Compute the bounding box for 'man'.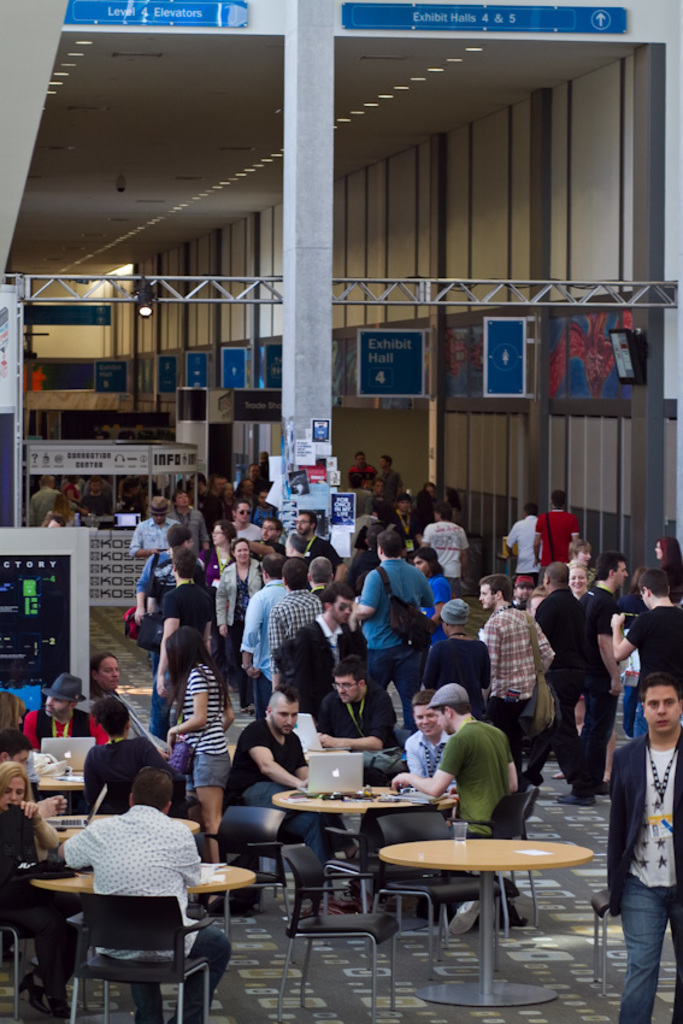
{"x1": 57, "y1": 767, "x2": 212, "y2": 1023}.
